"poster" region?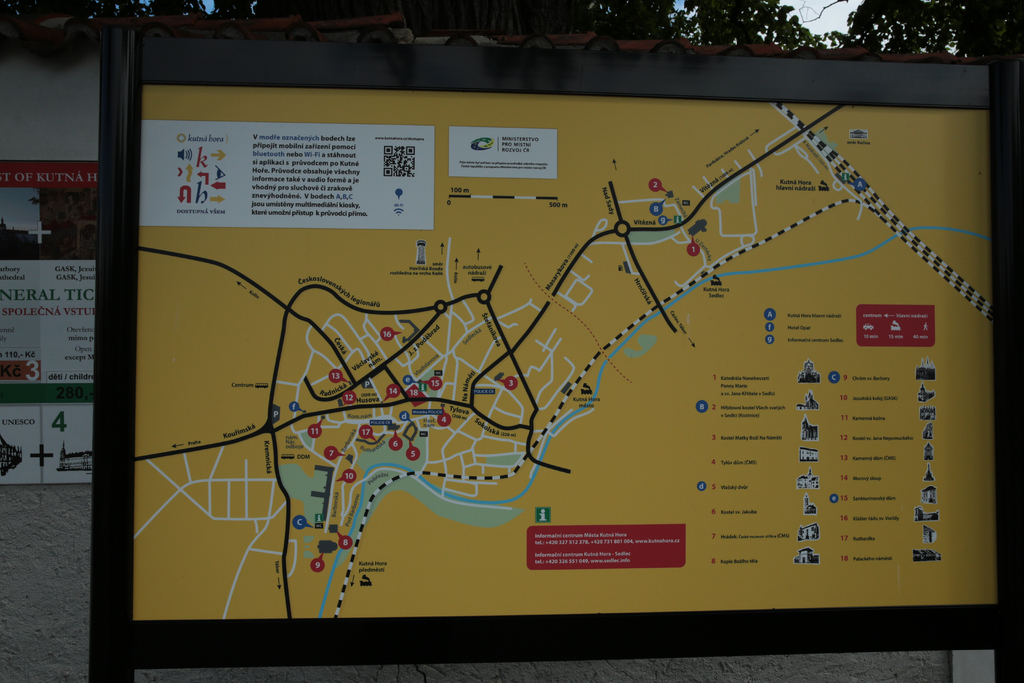
[left=1, top=161, right=102, bottom=481]
